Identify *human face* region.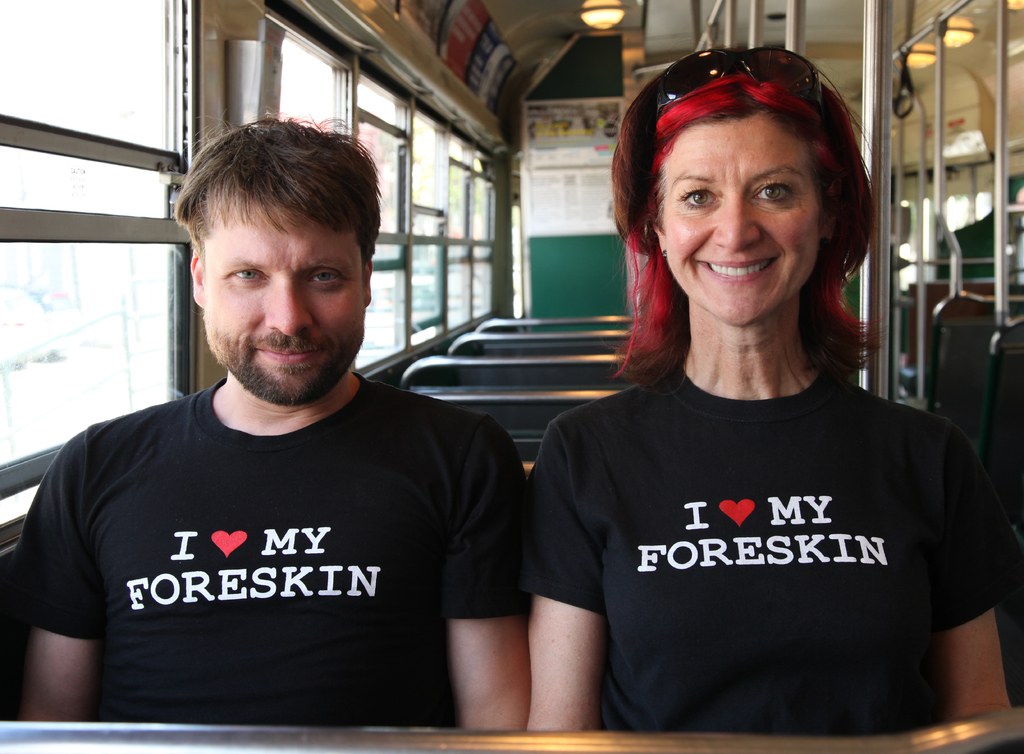
Region: x1=662, y1=116, x2=831, y2=326.
